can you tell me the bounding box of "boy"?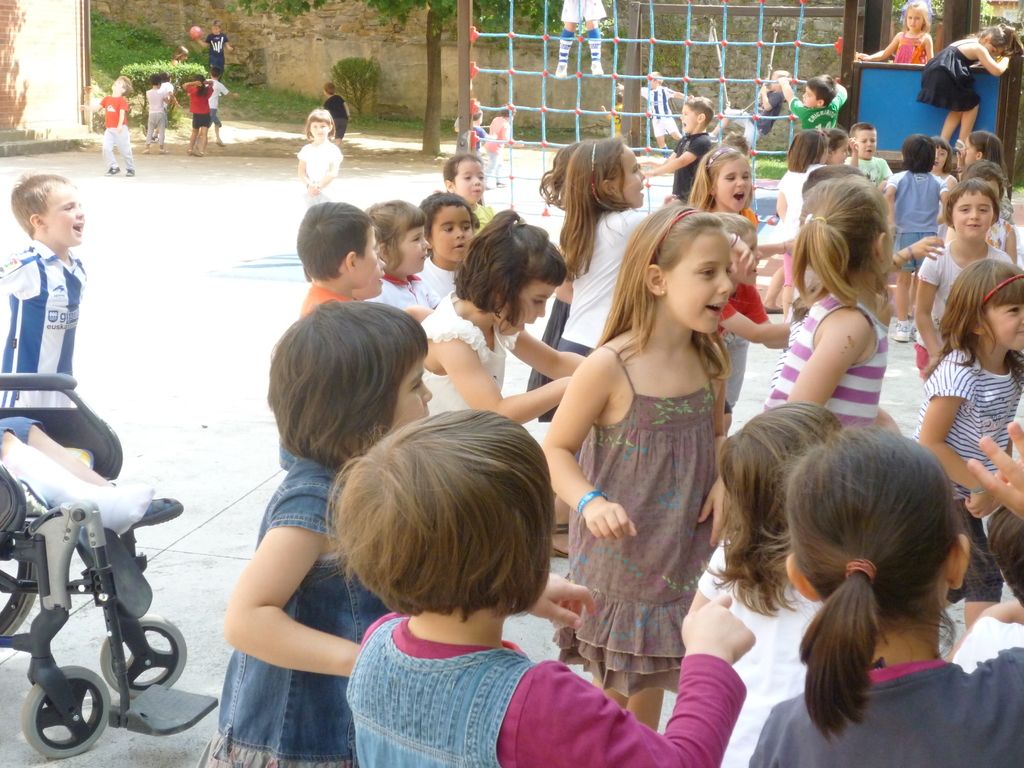
bbox(197, 67, 242, 145).
